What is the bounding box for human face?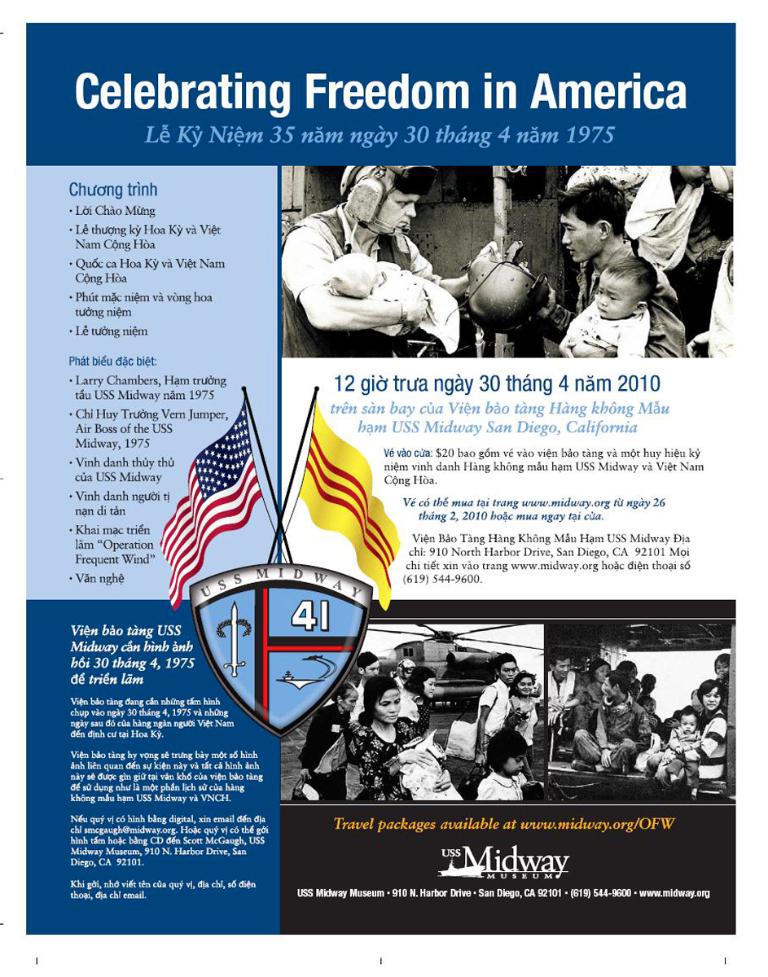
[left=371, top=191, right=420, bottom=240].
